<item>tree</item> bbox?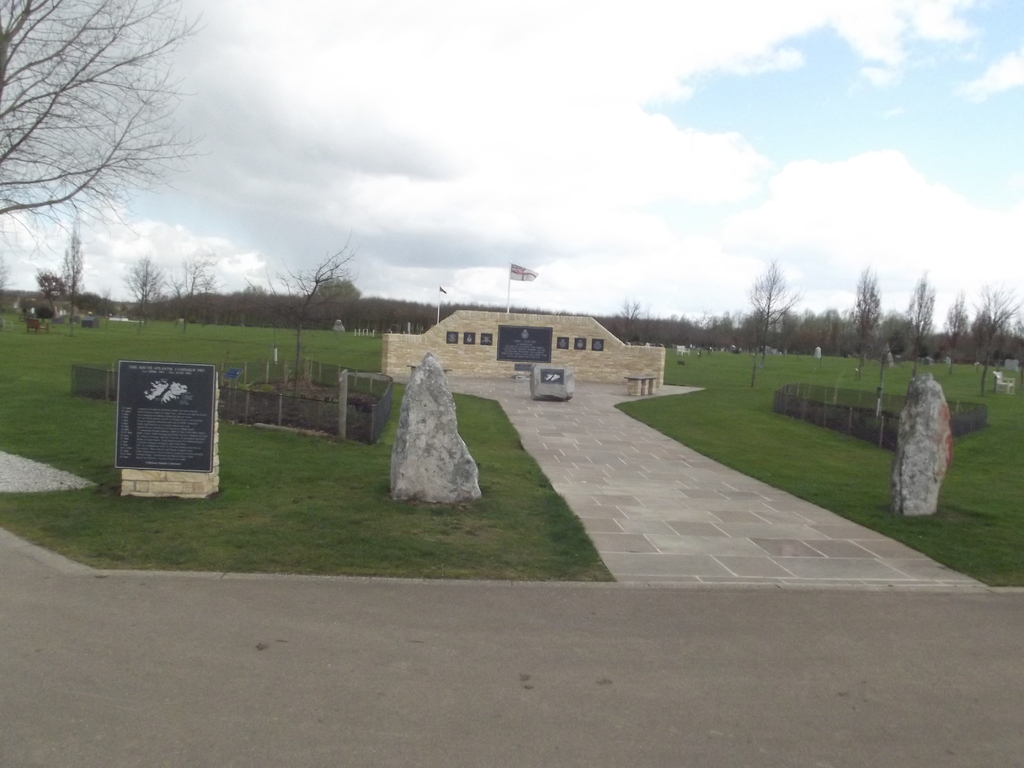
19:8:207:330
